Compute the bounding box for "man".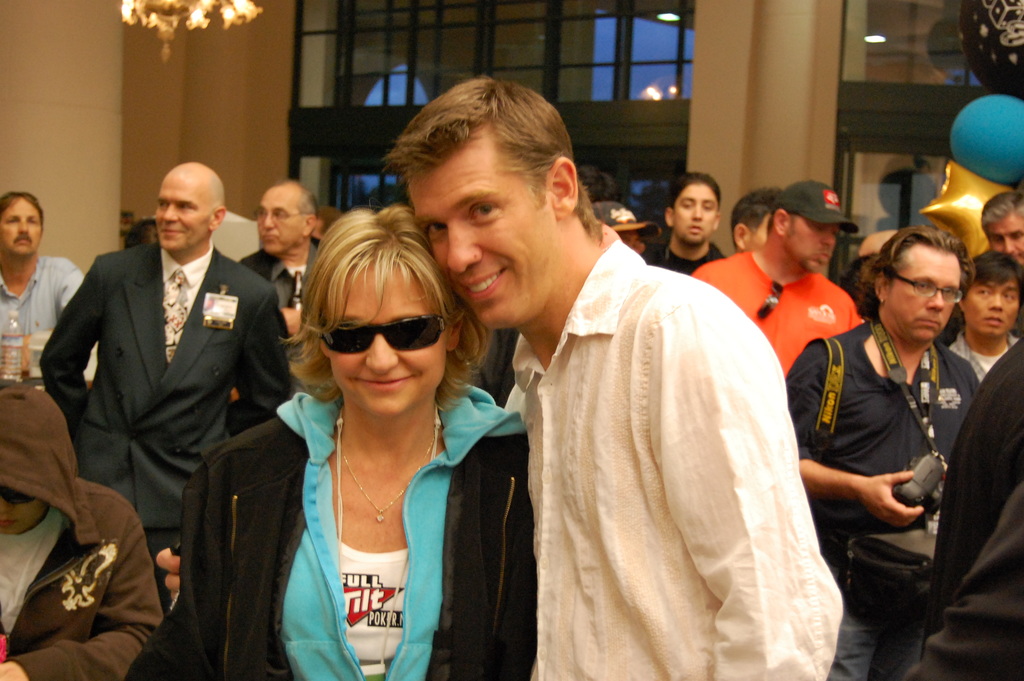
[left=381, top=76, right=844, bottom=680].
